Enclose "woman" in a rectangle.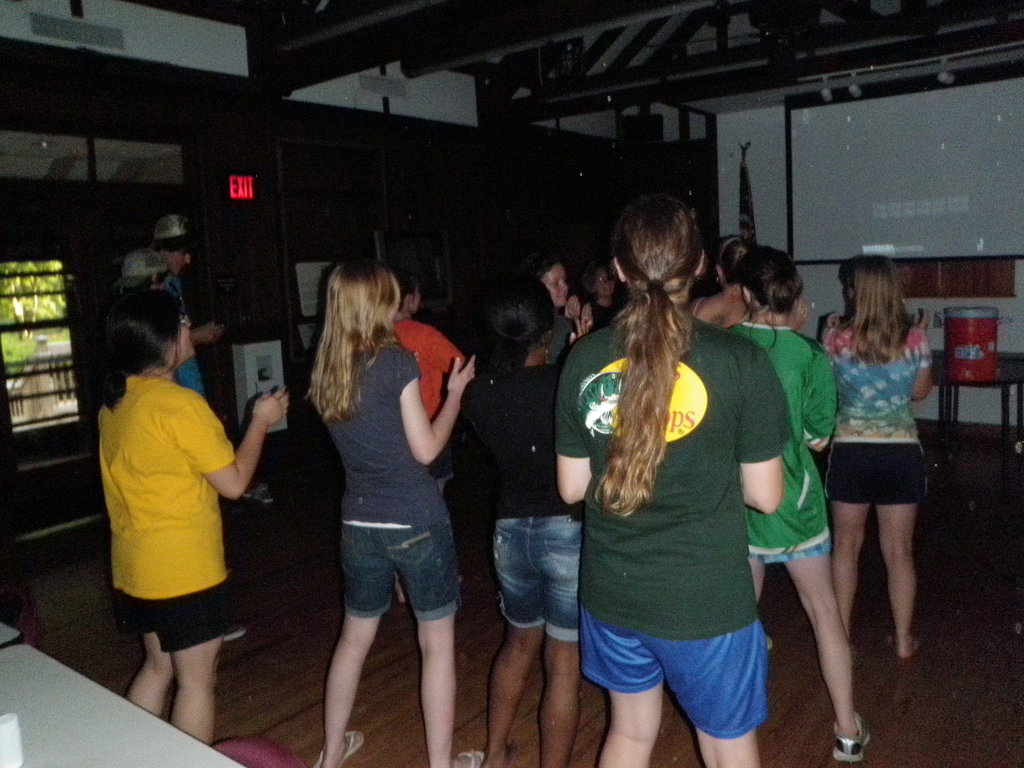
detection(95, 286, 296, 750).
